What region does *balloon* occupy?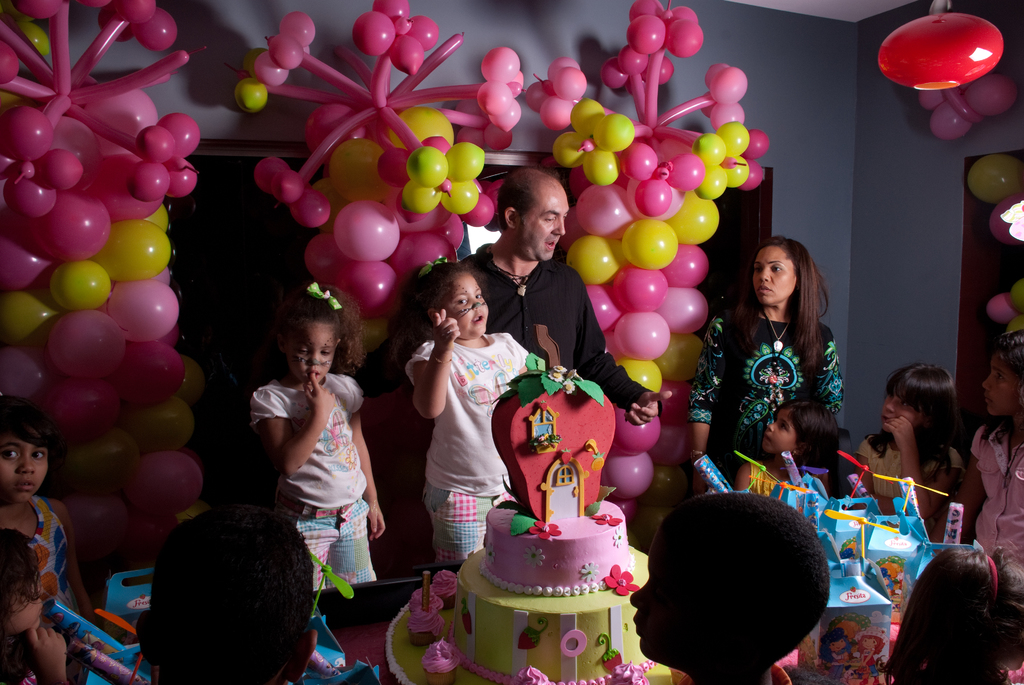
bbox=(453, 93, 484, 120).
